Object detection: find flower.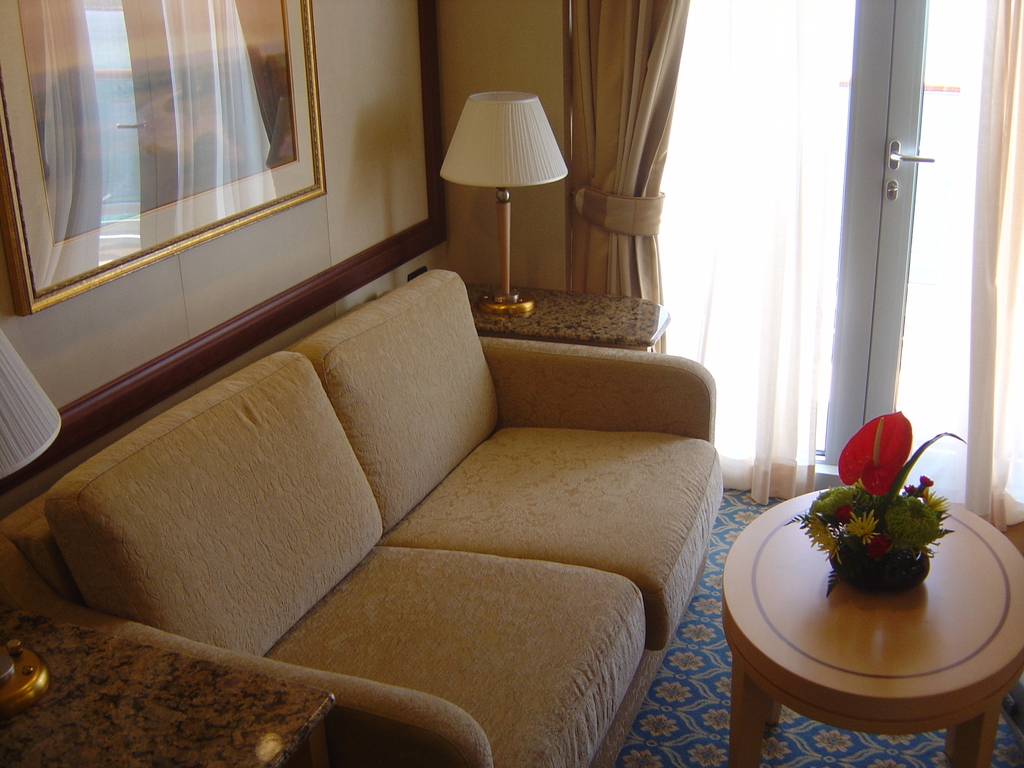
bbox=[920, 474, 936, 485].
